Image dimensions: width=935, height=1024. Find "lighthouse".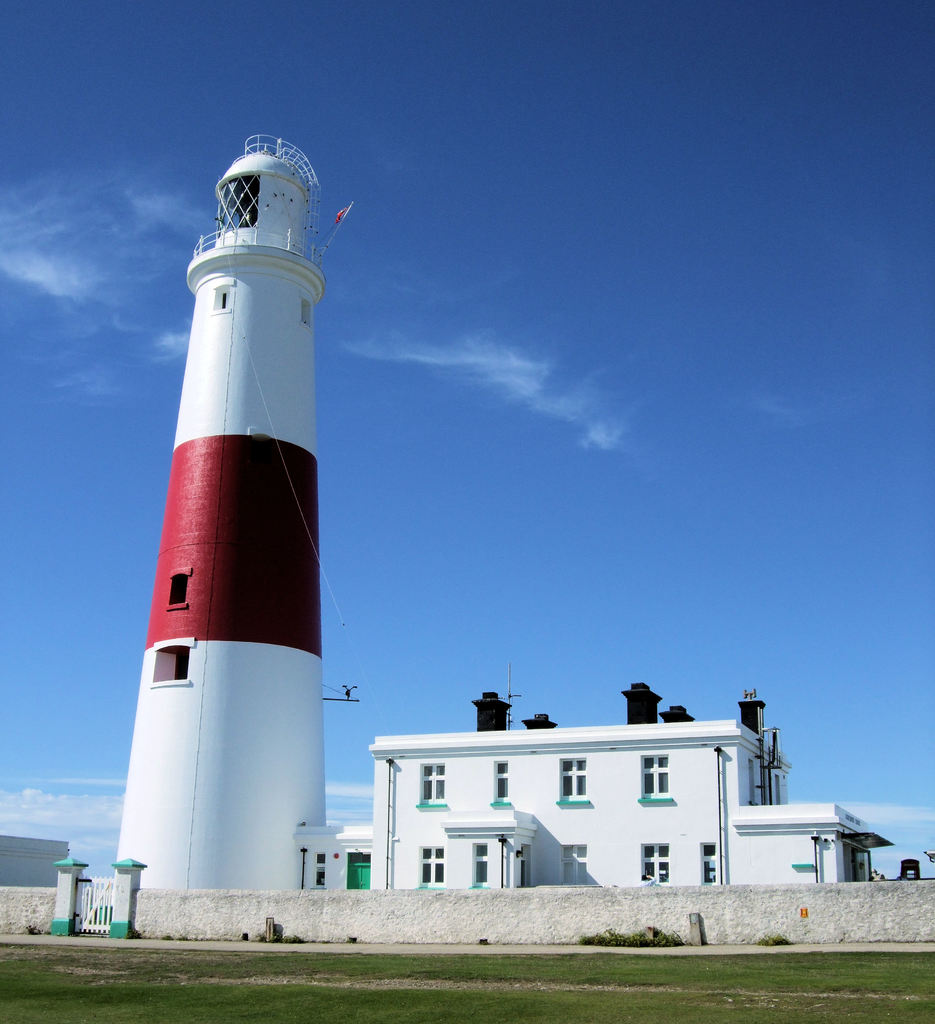
crop(113, 131, 366, 886).
